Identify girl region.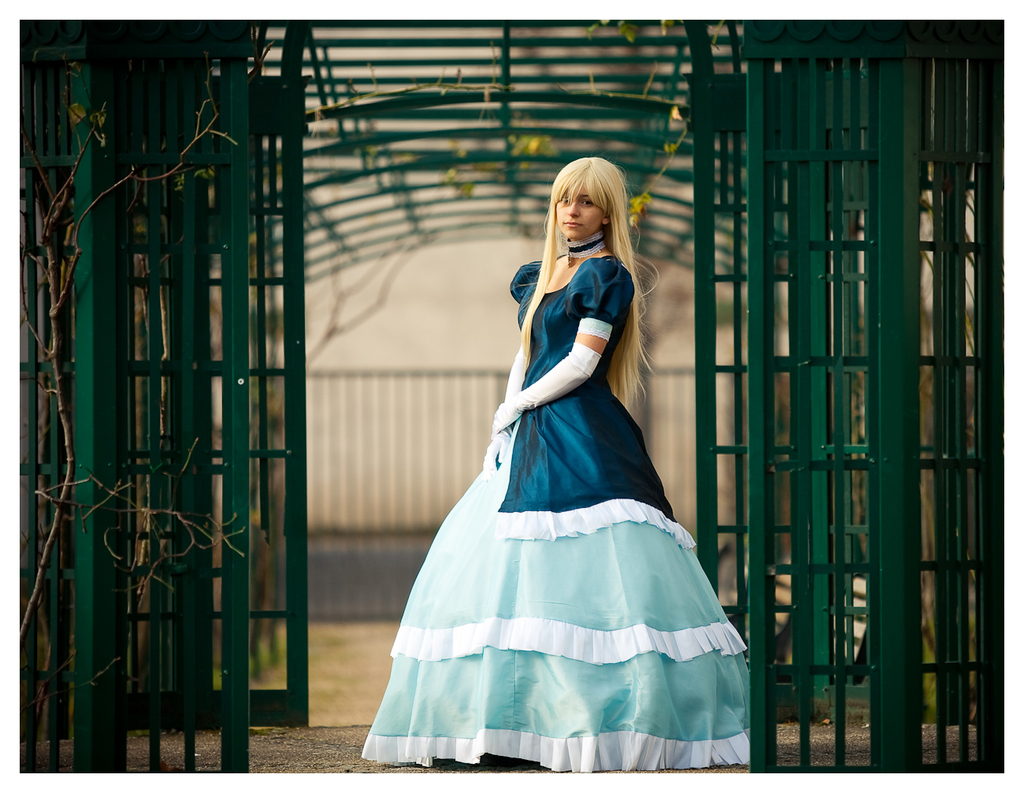
Region: 358:156:753:768.
